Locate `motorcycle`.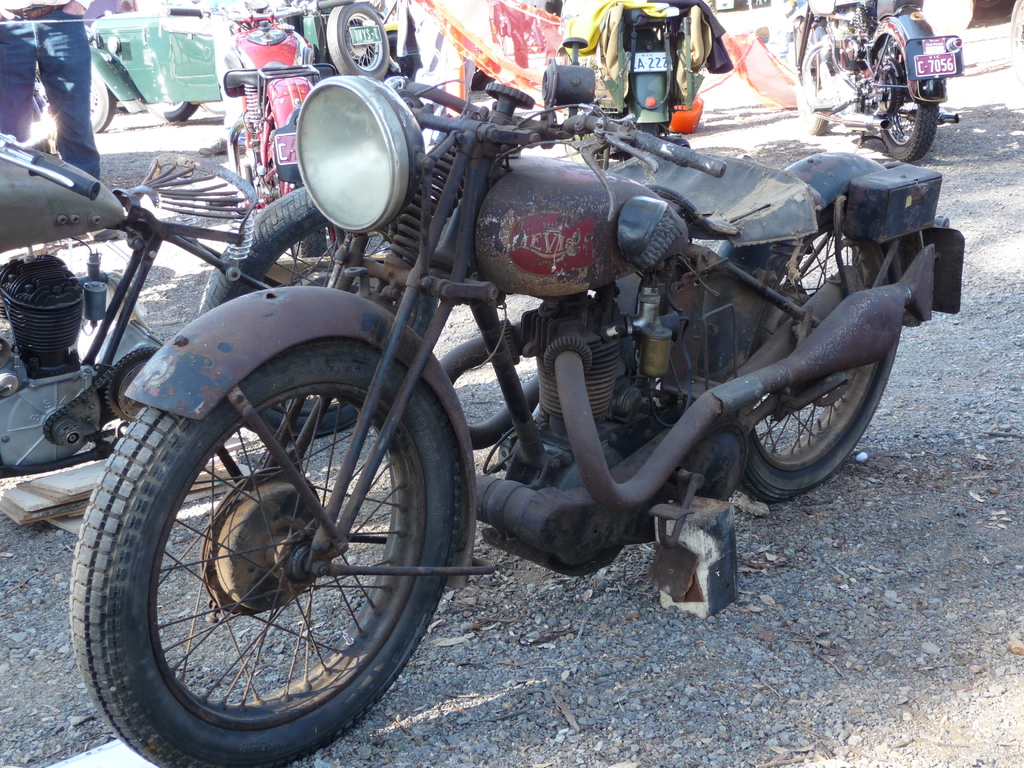
Bounding box: locate(789, 0, 968, 164).
